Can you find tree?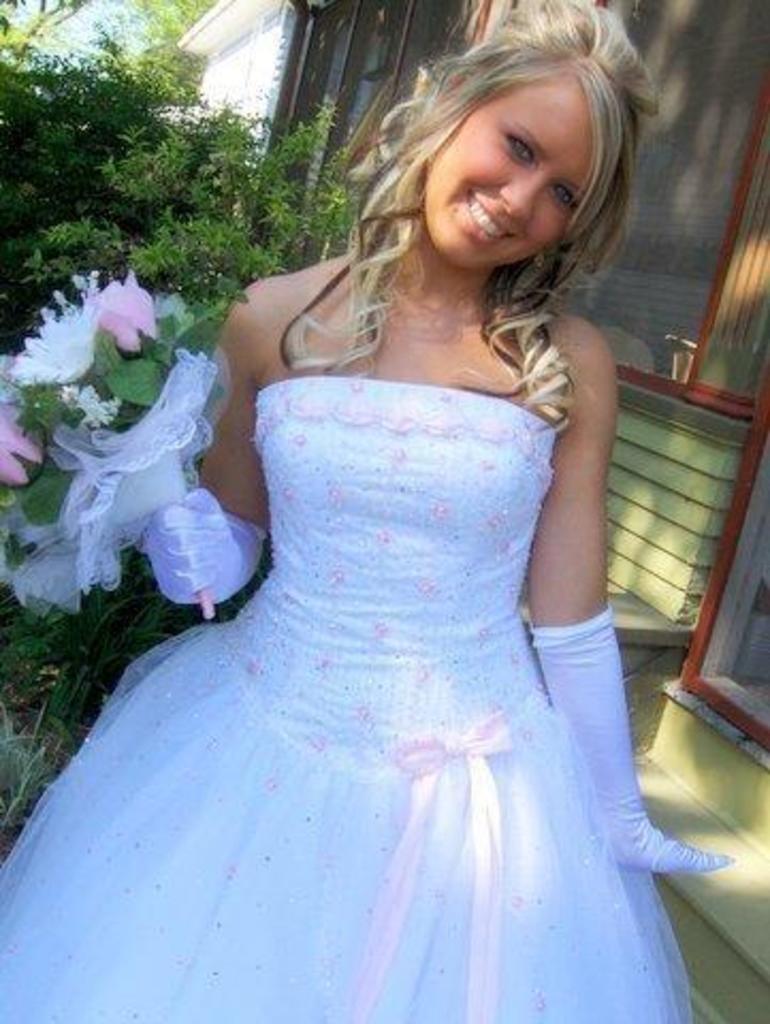
Yes, bounding box: l=0, t=0, r=390, b=685.
